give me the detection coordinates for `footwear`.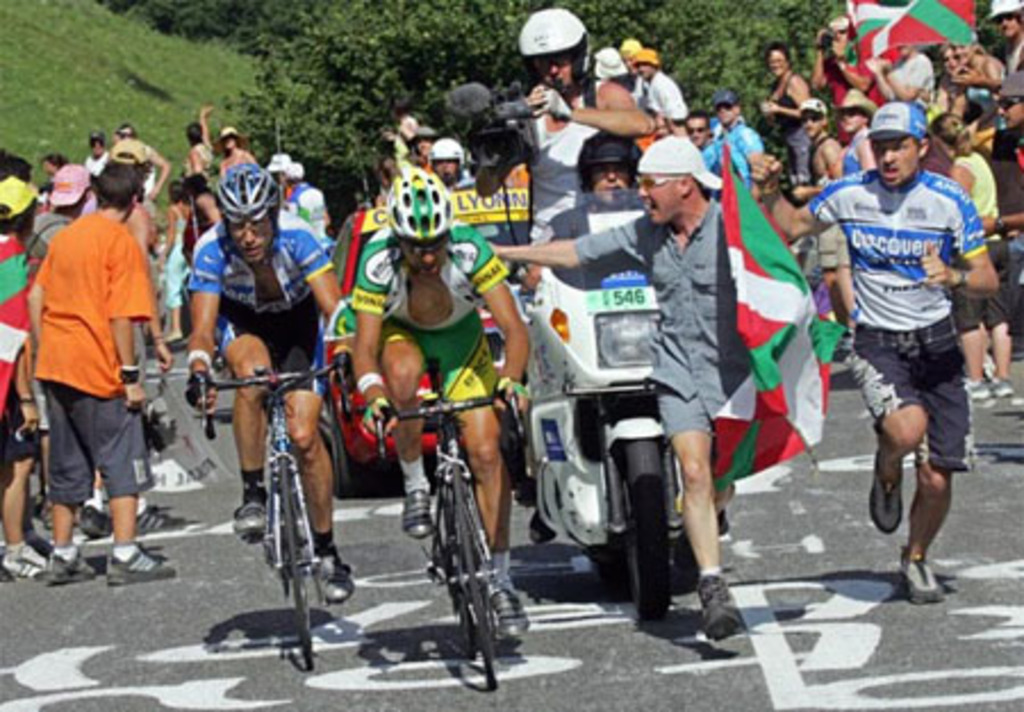
left=132, top=505, right=182, bottom=537.
